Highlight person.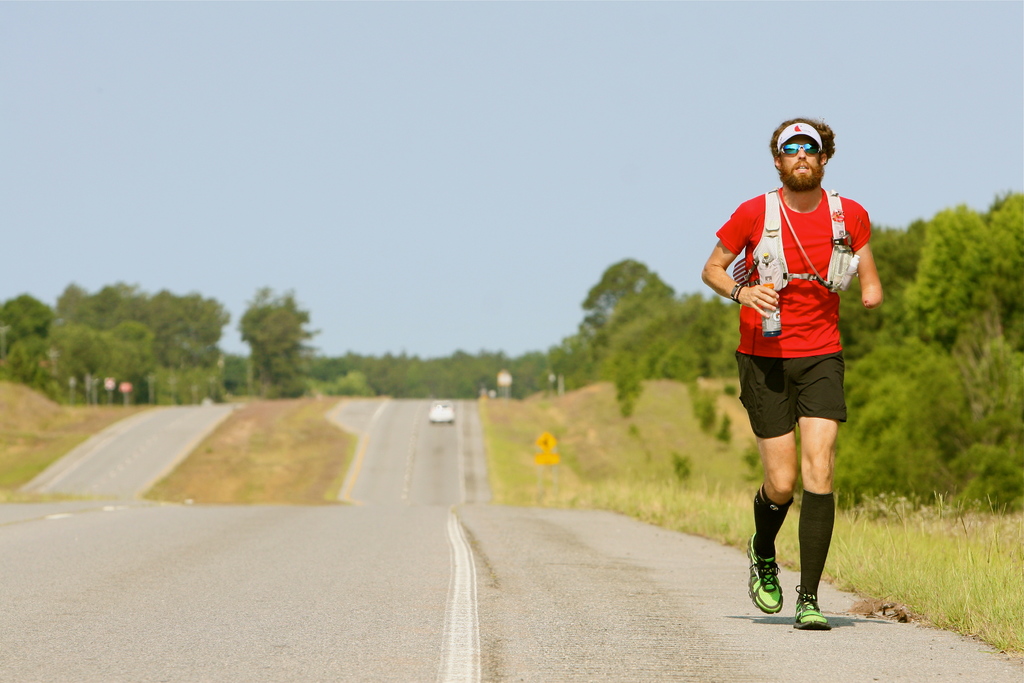
Highlighted region: [698, 117, 883, 626].
